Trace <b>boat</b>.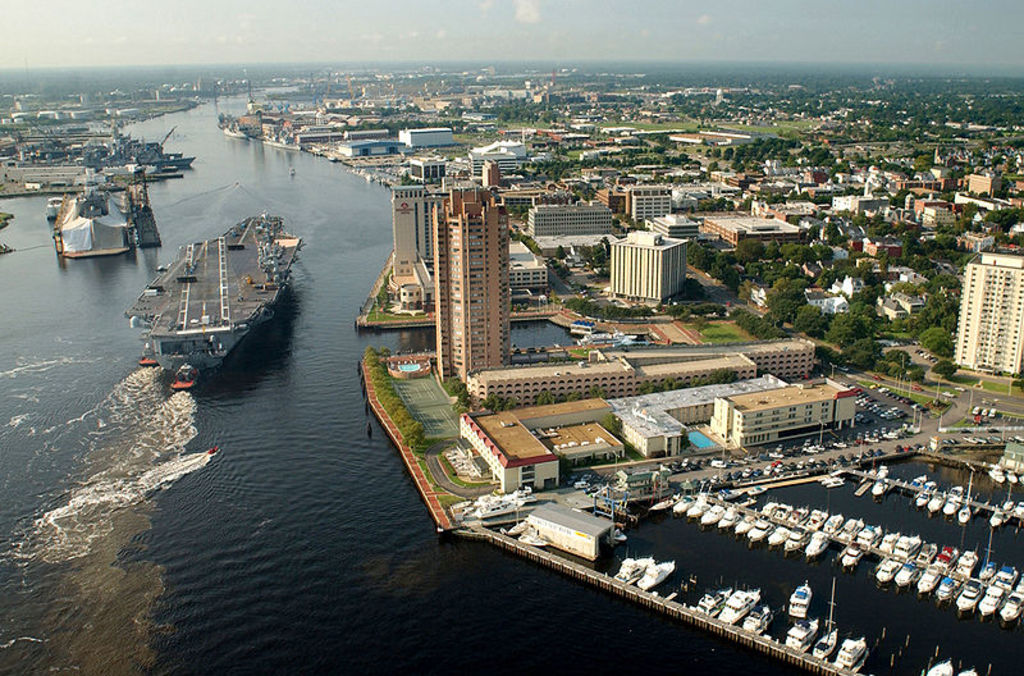
Traced to x1=609 y1=548 x2=650 y2=590.
